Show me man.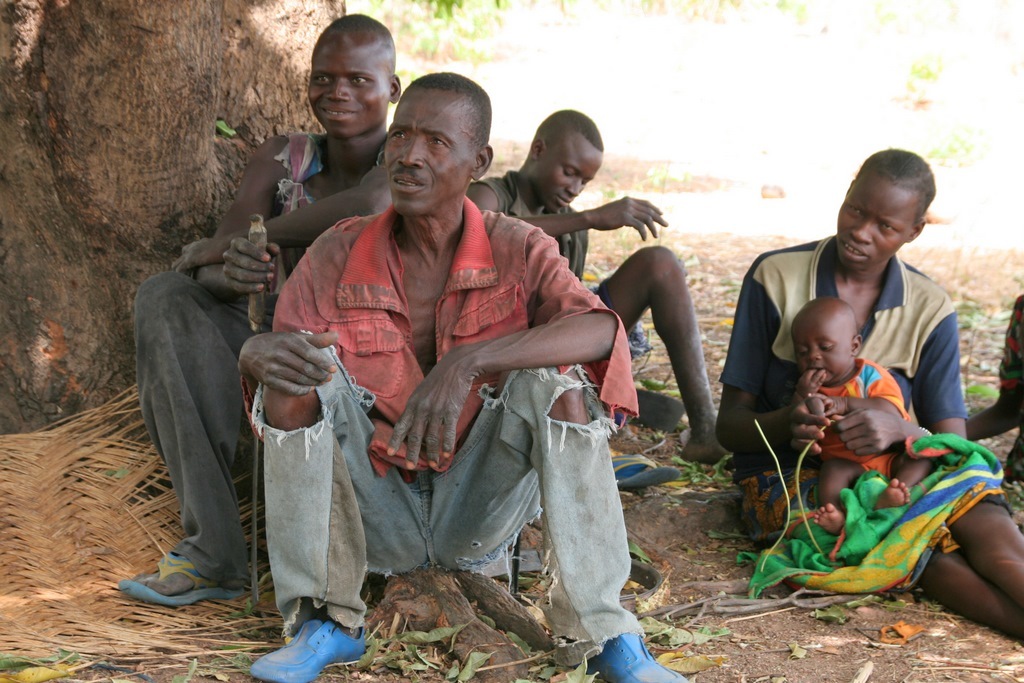
man is here: locate(465, 111, 725, 469).
